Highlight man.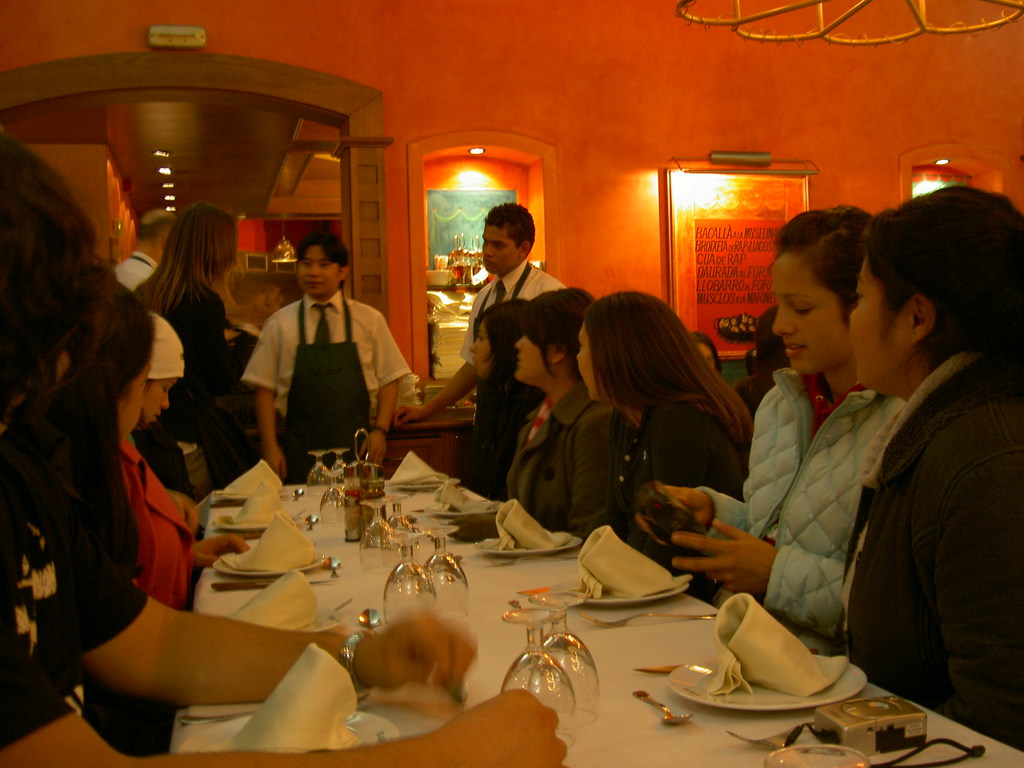
Highlighted region: 397 202 564 503.
